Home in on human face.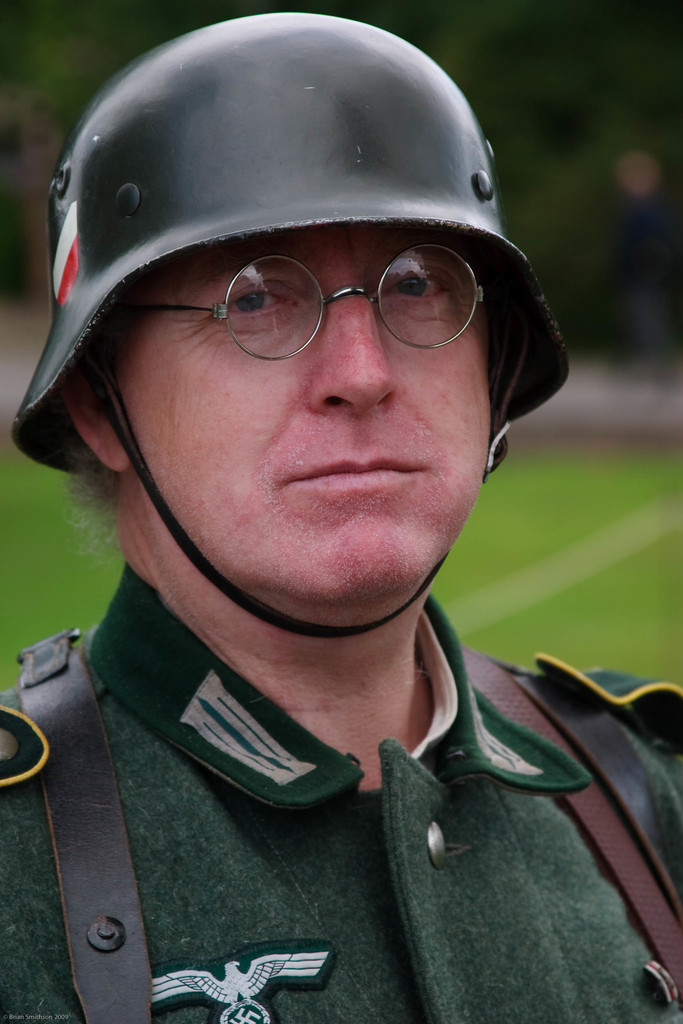
Homed in at crop(136, 225, 493, 620).
